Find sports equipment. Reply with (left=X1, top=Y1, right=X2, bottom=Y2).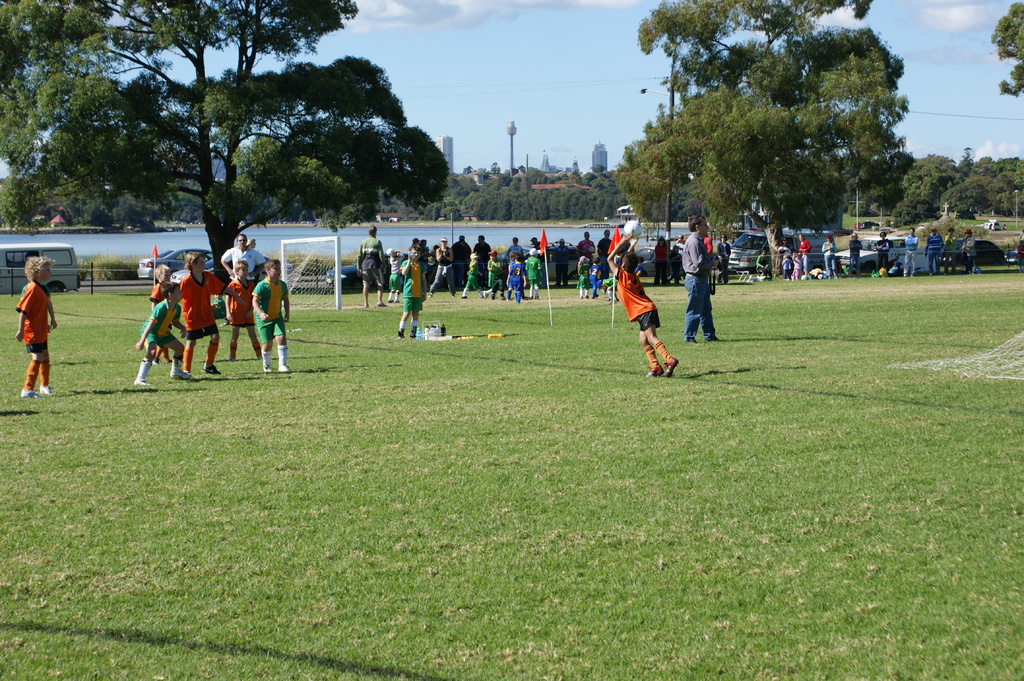
(left=273, top=236, right=342, bottom=310).
